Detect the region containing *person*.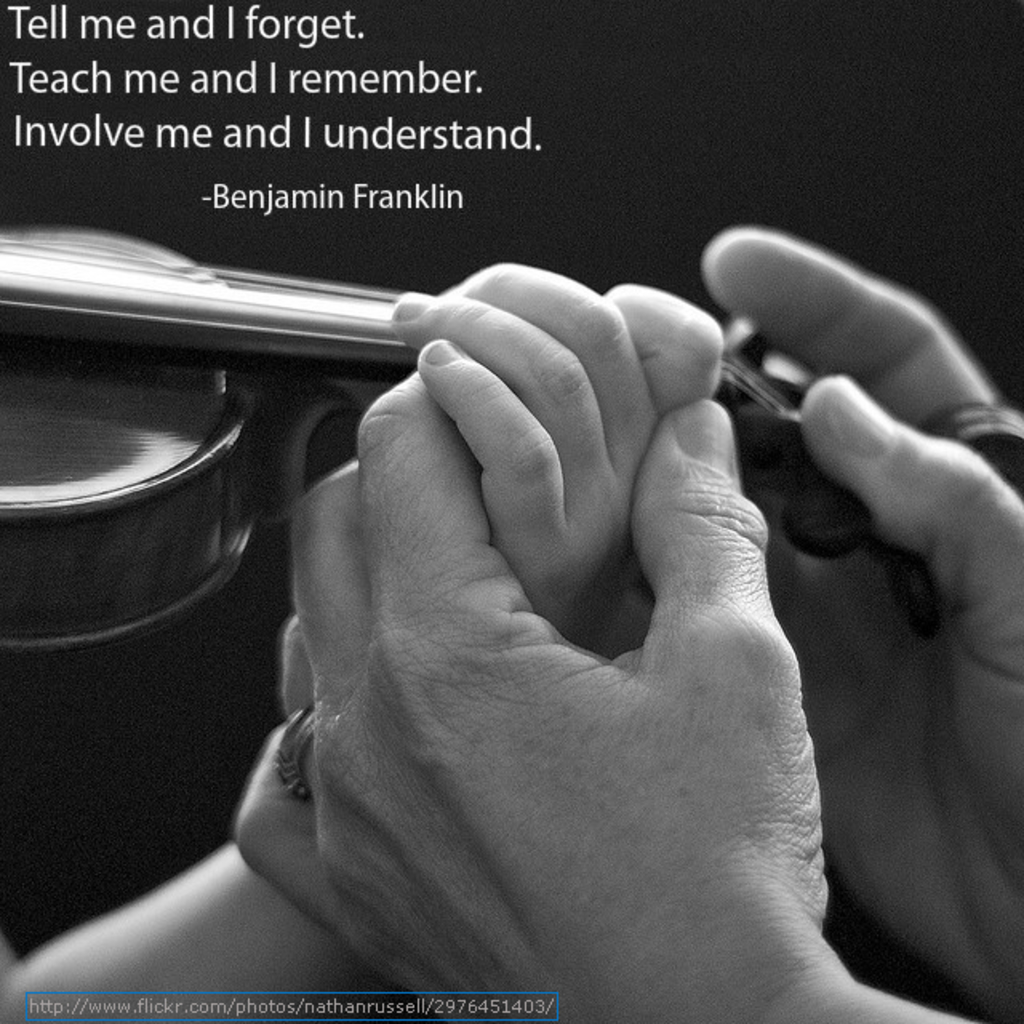
bbox(234, 222, 1022, 1022).
